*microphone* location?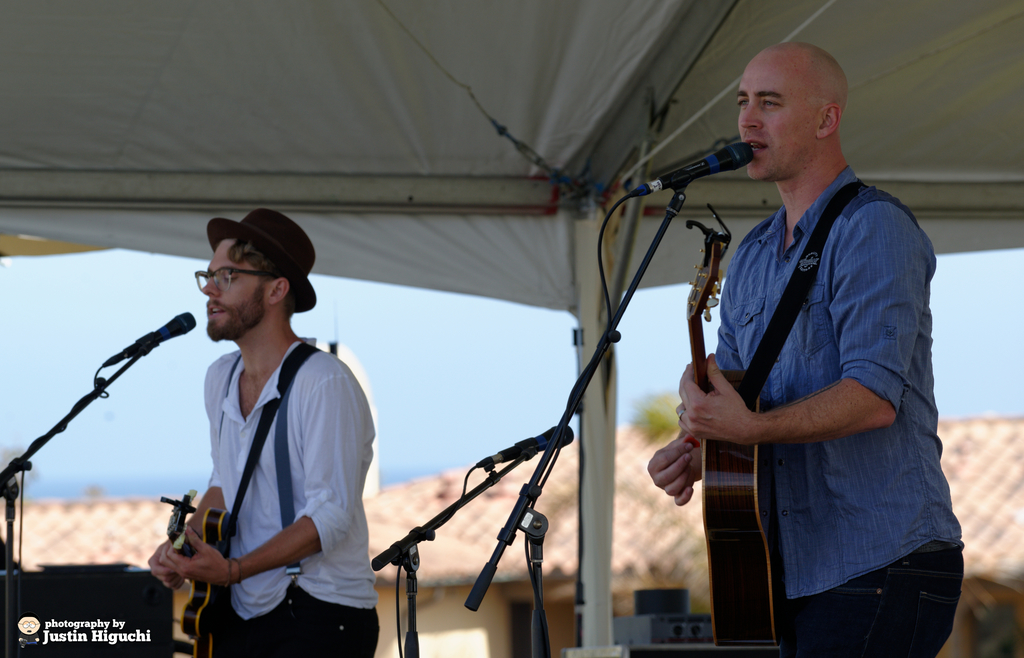
(89,309,203,378)
